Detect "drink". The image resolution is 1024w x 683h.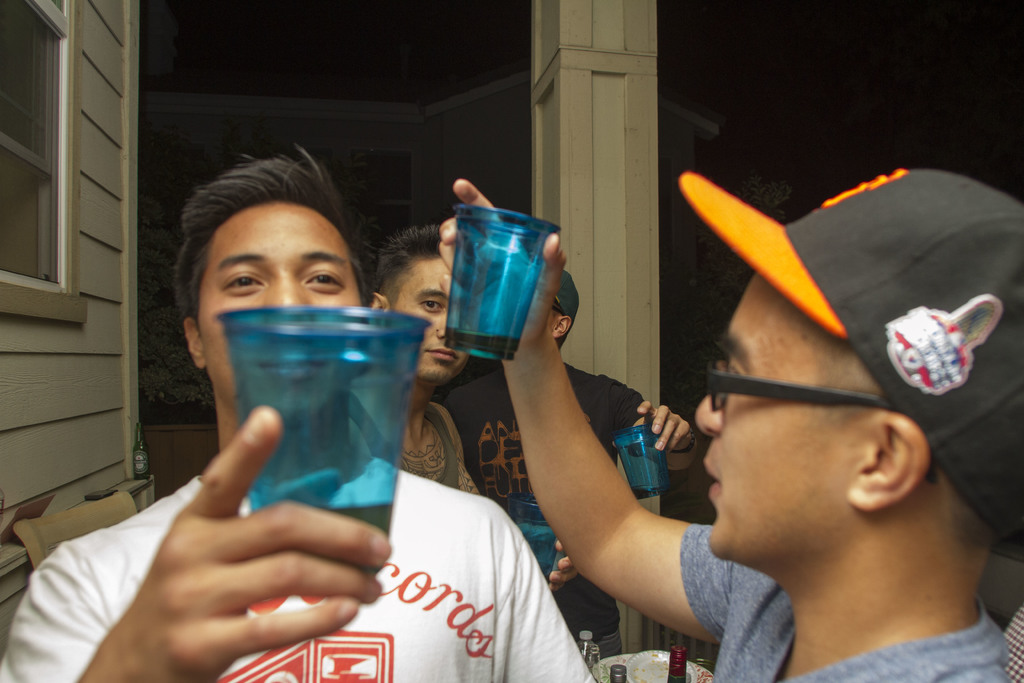
[left=328, top=504, right=402, bottom=541].
